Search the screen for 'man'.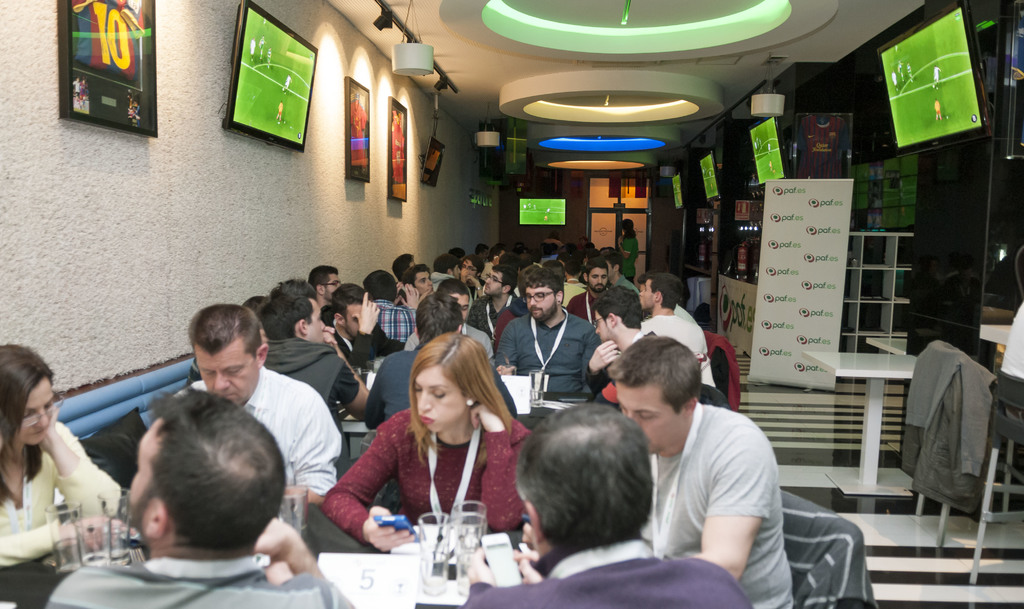
Found at bbox(268, 48, 270, 69).
